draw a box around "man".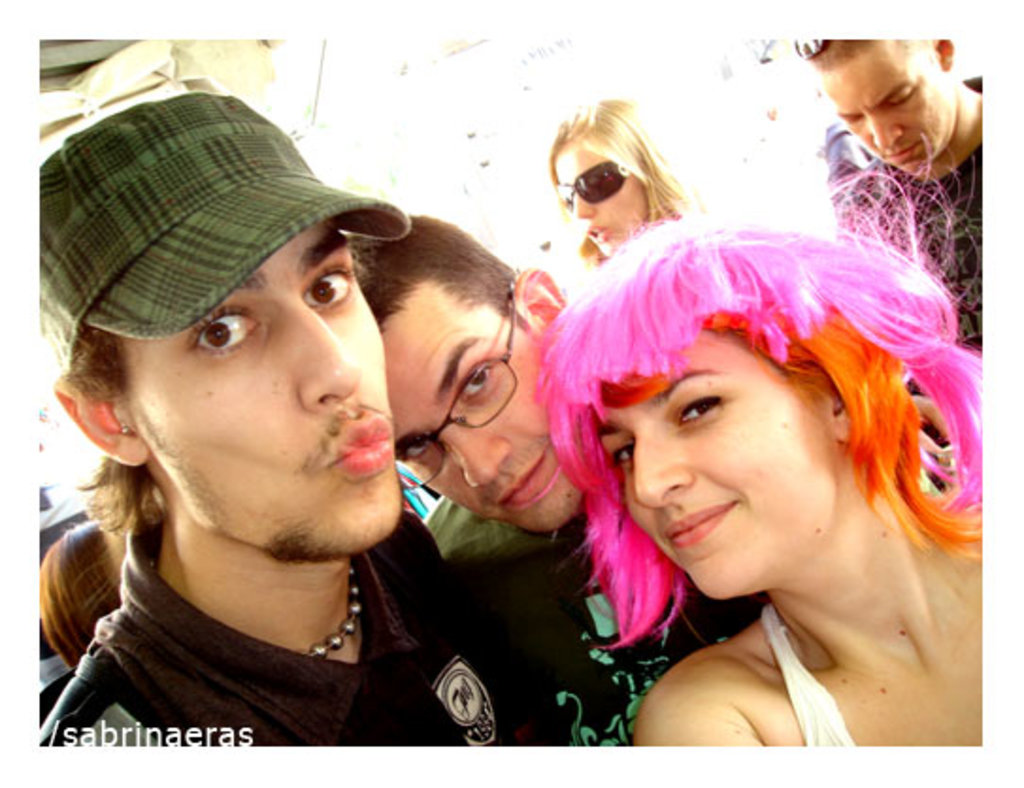
<region>343, 207, 747, 771</region>.
